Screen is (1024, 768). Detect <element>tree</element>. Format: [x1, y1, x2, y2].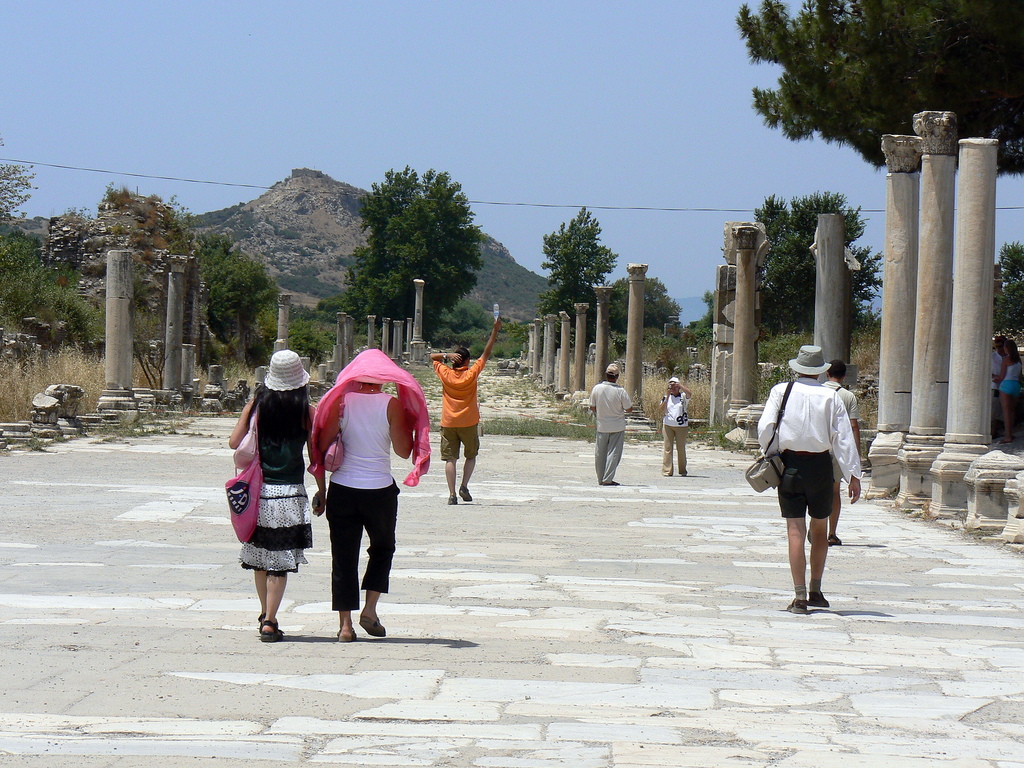
[986, 241, 1023, 333].
